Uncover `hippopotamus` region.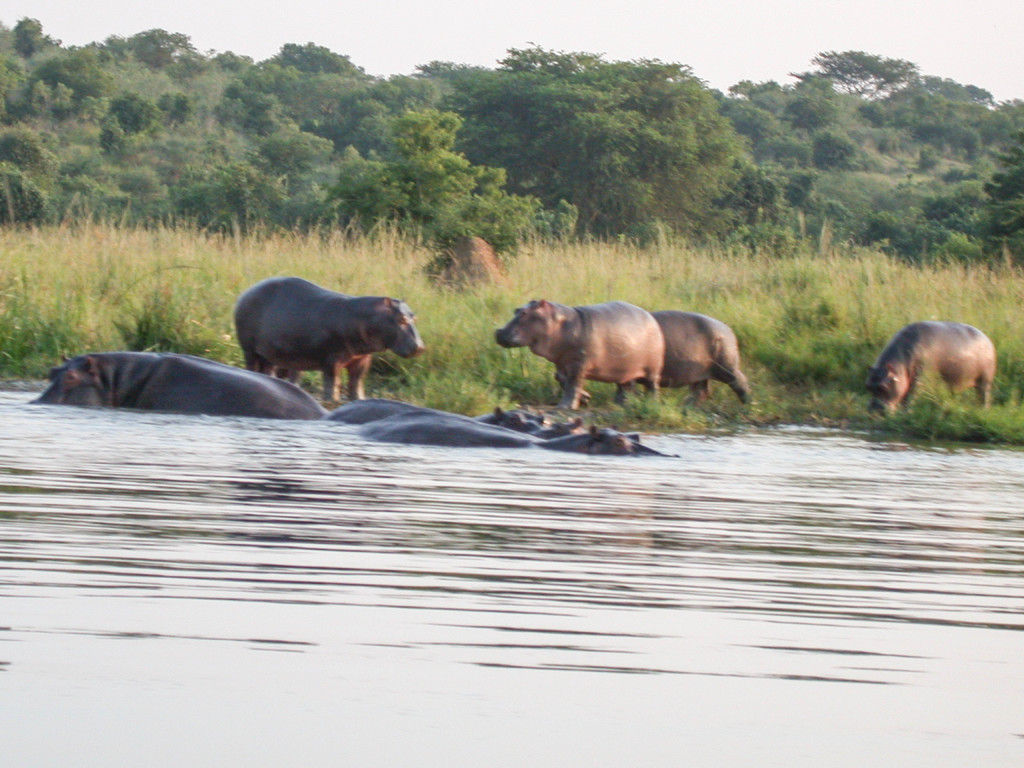
Uncovered: rect(234, 276, 424, 401).
